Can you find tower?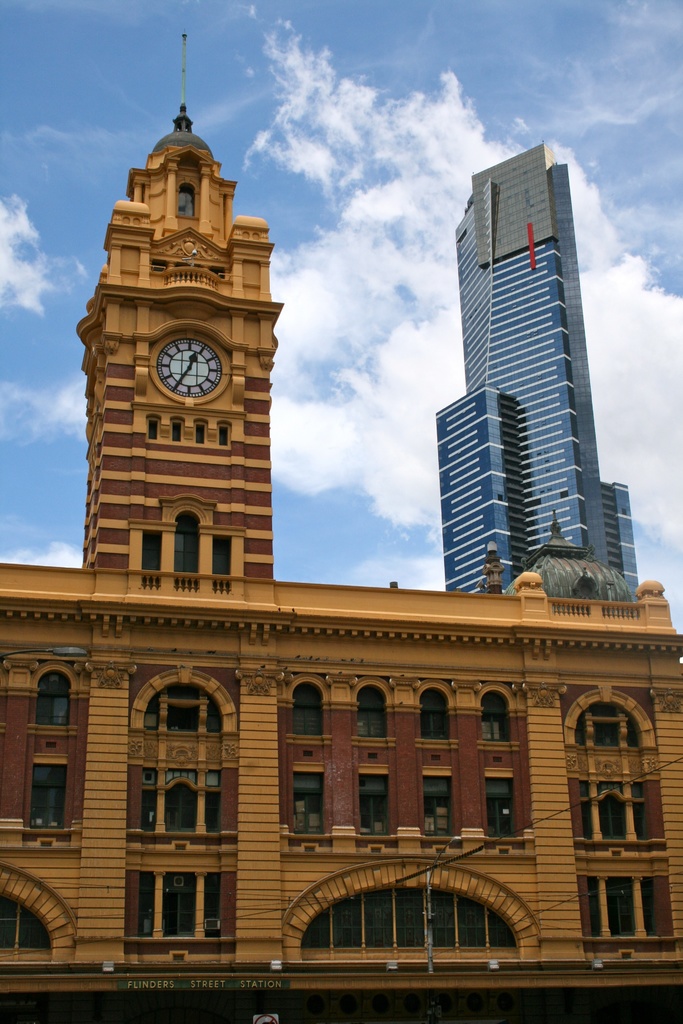
Yes, bounding box: bbox=[66, 57, 299, 619].
